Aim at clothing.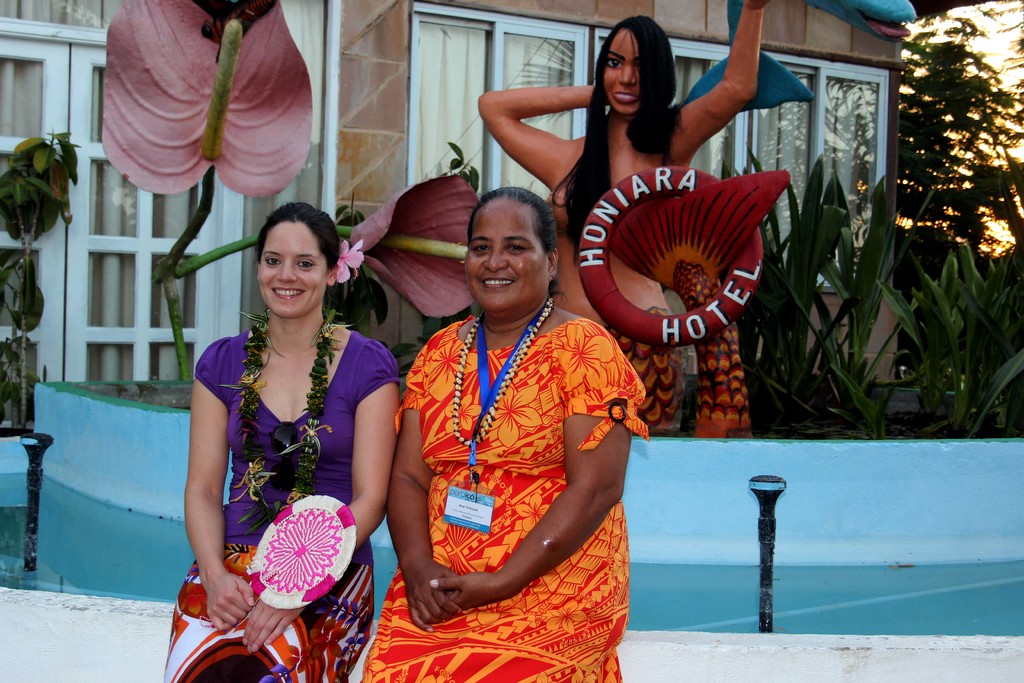
Aimed at [x1=403, y1=268, x2=633, y2=654].
